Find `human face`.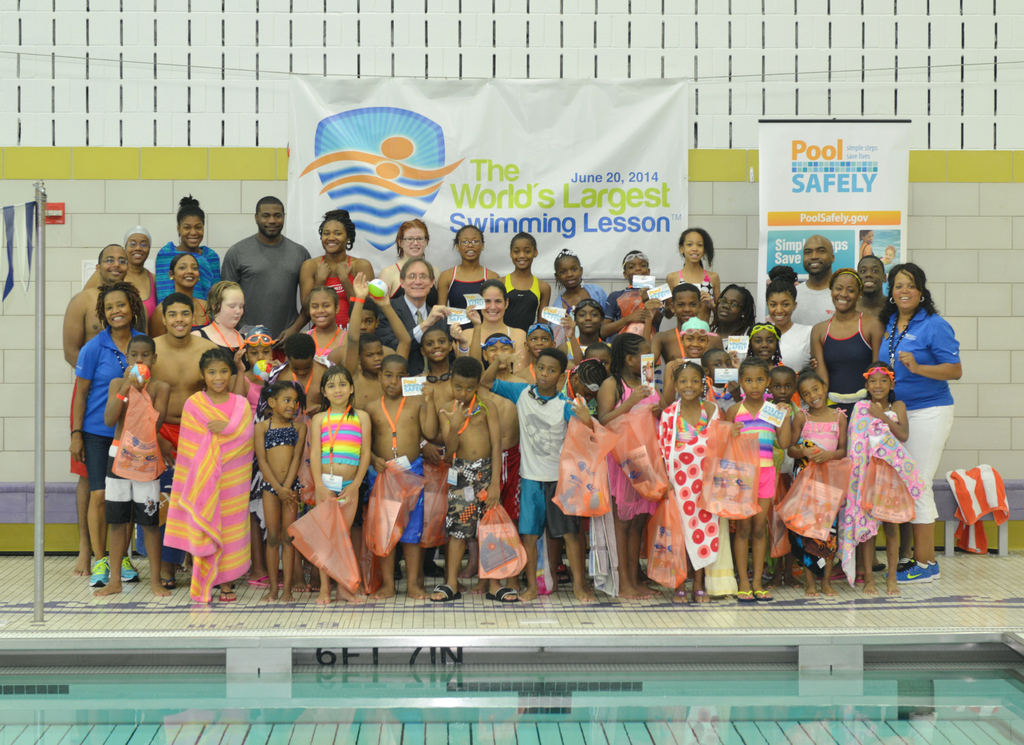
bbox=(682, 231, 706, 262).
